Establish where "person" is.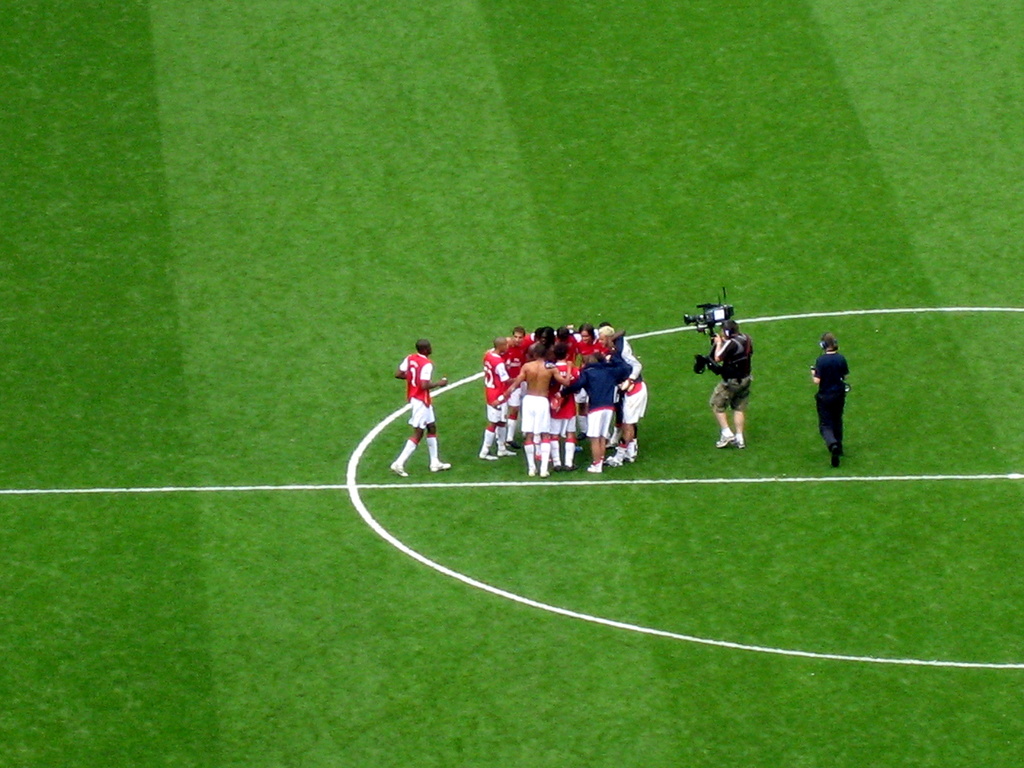
Established at 814, 332, 849, 471.
